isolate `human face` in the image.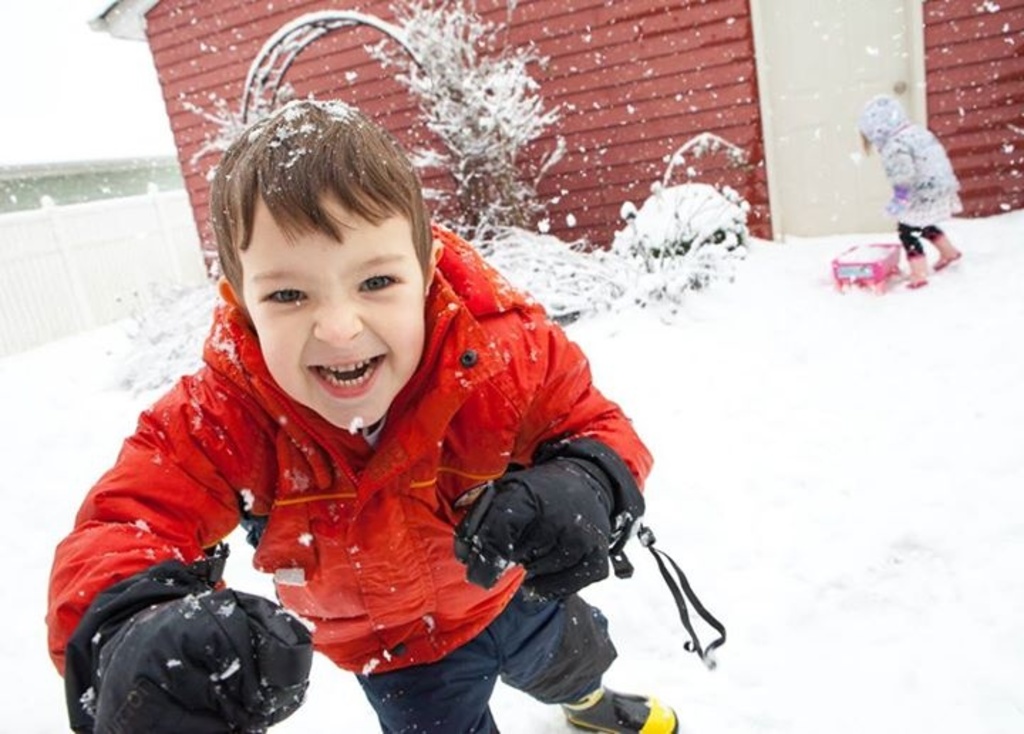
Isolated region: bbox(242, 189, 425, 424).
